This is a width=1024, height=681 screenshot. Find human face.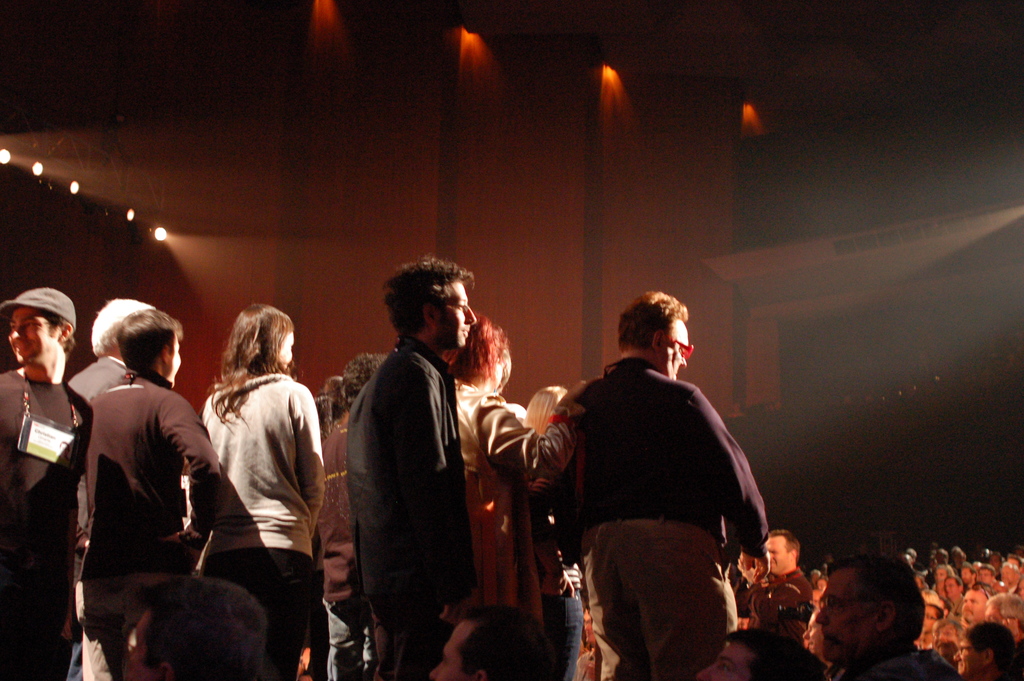
Bounding box: 436 280 475 351.
